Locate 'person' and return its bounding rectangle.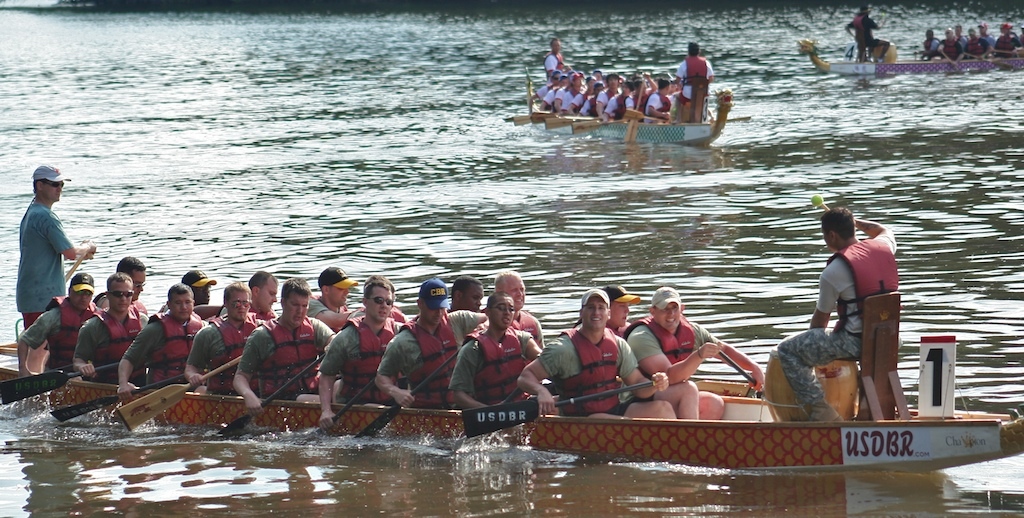
detection(777, 207, 899, 425).
